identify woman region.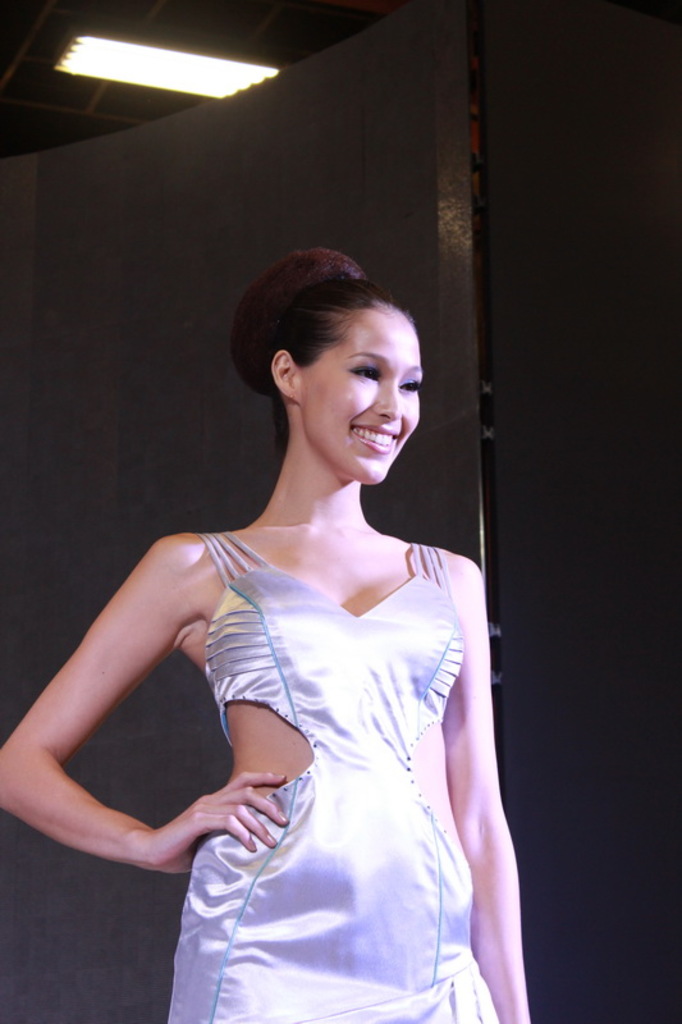
Region: pyautogui.locateOnScreen(86, 191, 517, 1001).
